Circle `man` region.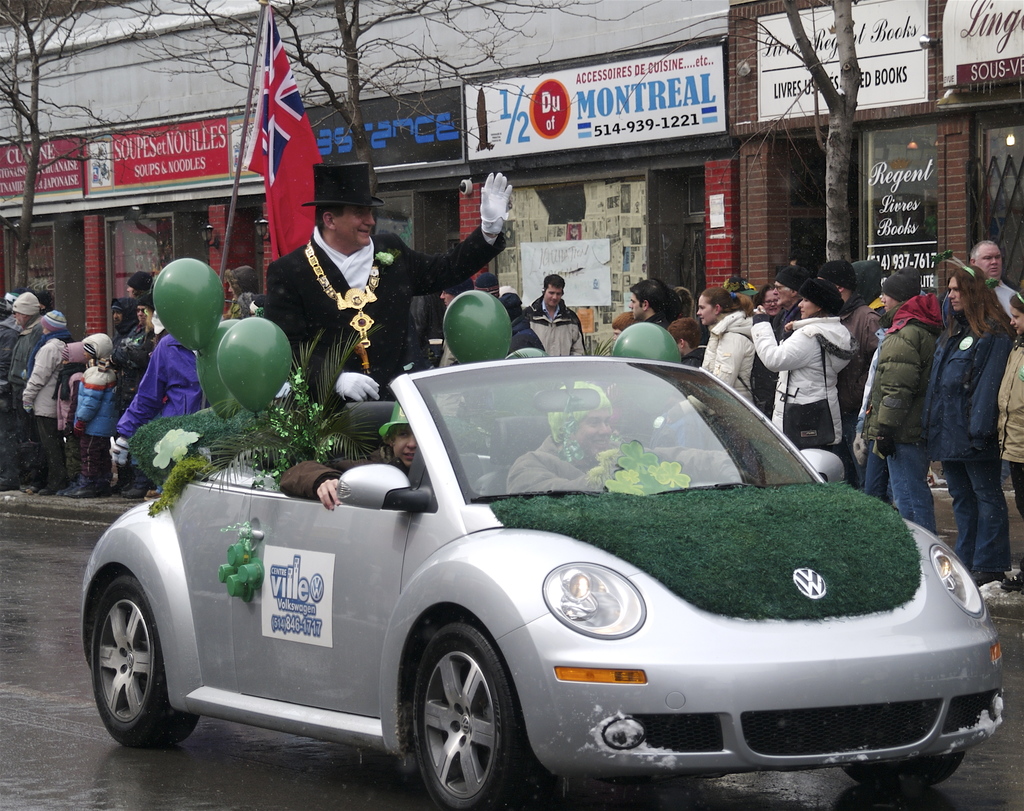
Region: region(627, 278, 666, 327).
